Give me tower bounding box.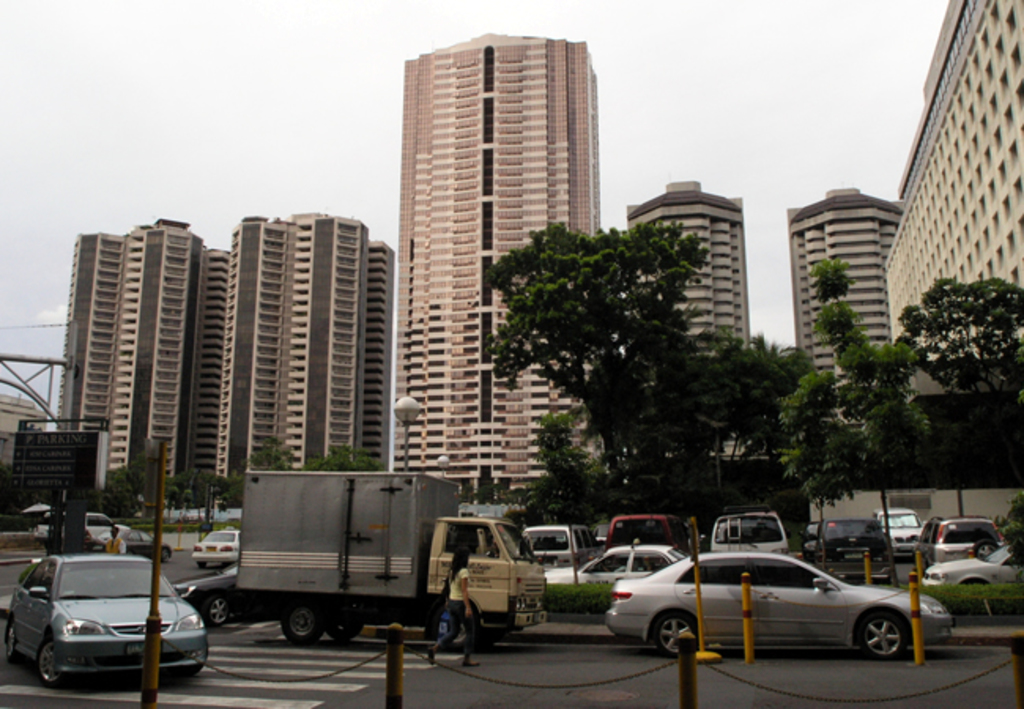
(left=214, top=205, right=391, bottom=468).
